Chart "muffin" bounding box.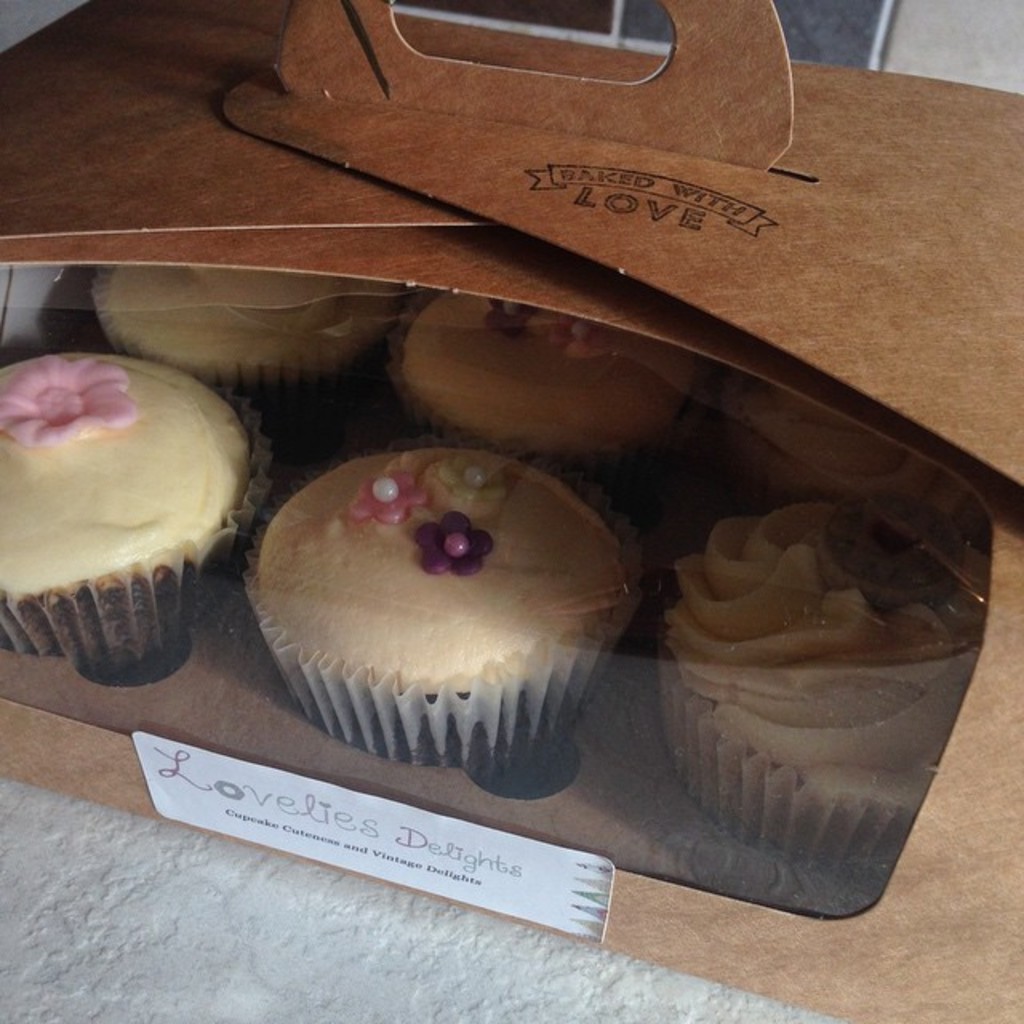
Charted: <region>722, 381, 981, 536</region>.
